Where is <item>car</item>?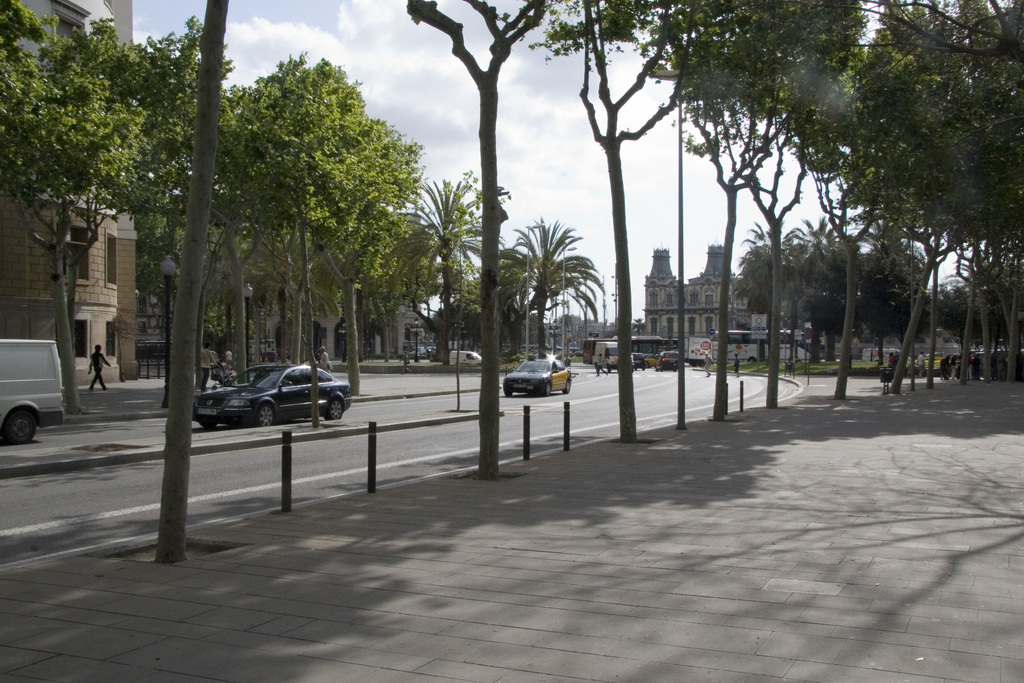
634,353,645,369.
